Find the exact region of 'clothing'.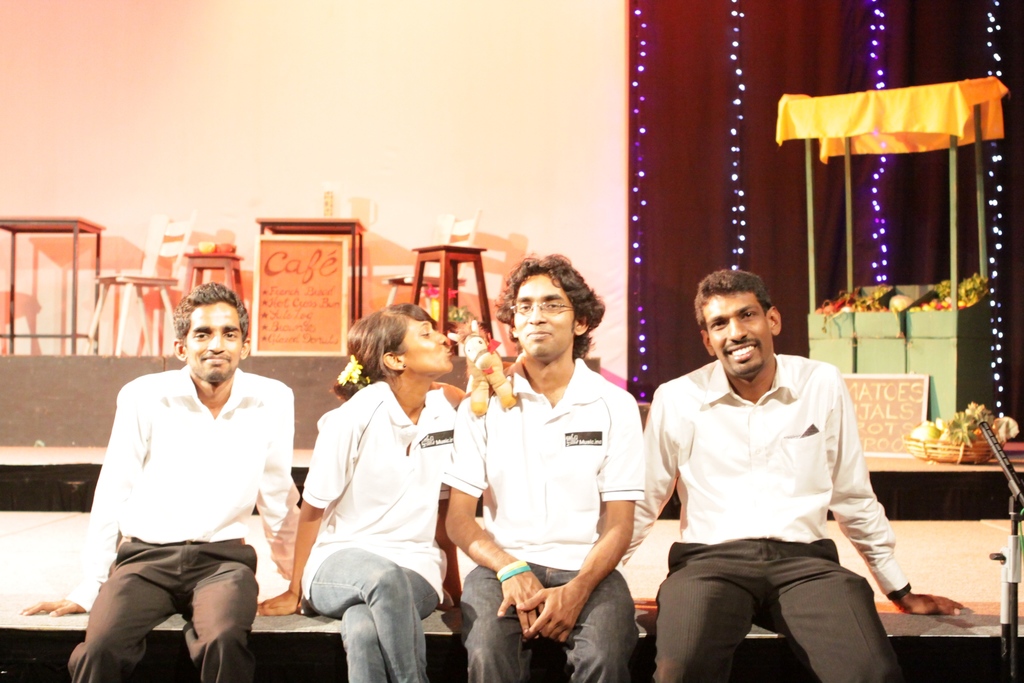
Exact region: x1=291 y1=346 x2=470 y2=661.
